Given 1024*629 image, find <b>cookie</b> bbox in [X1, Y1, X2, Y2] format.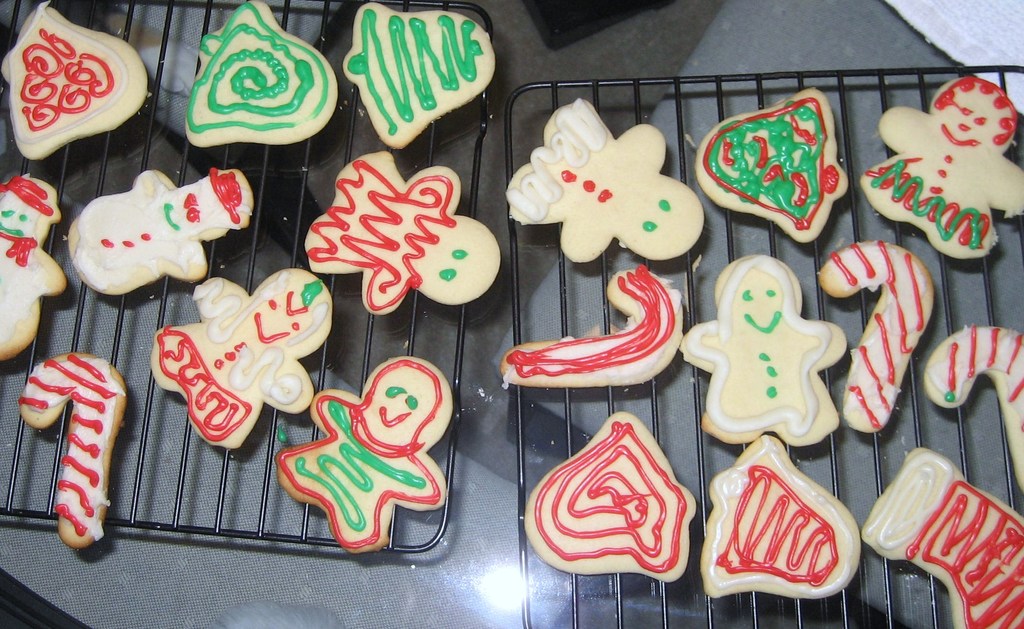
[0, 175, 70, 361].
